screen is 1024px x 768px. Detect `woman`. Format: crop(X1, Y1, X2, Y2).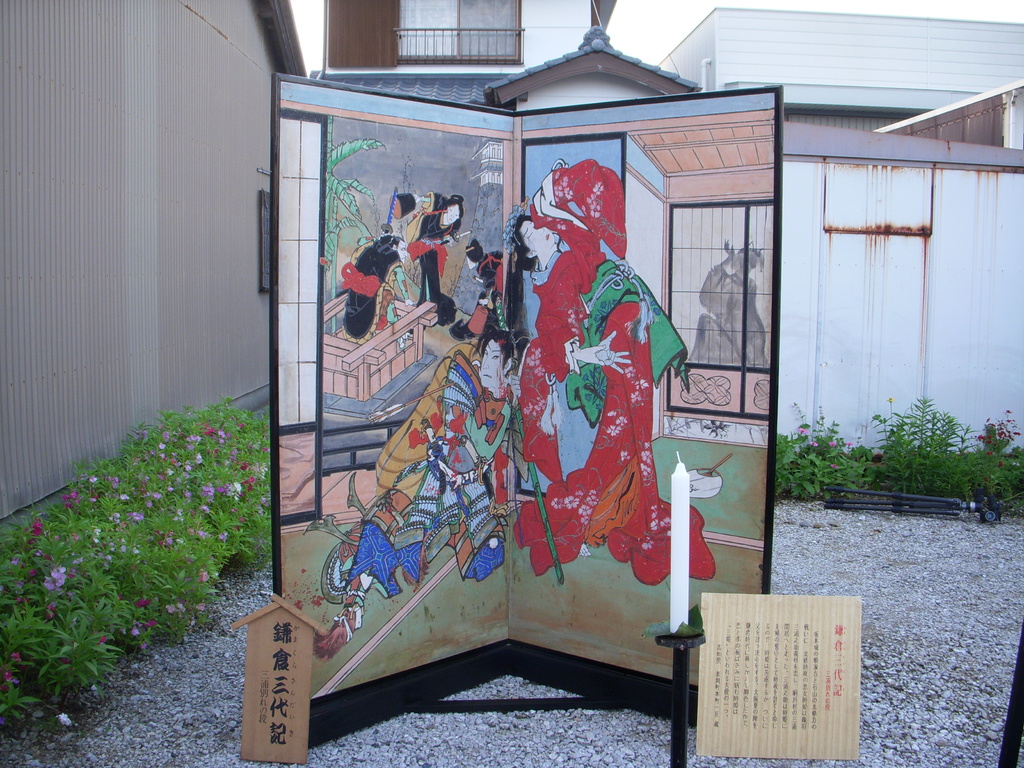
crop(500, 209, 628, 469).
